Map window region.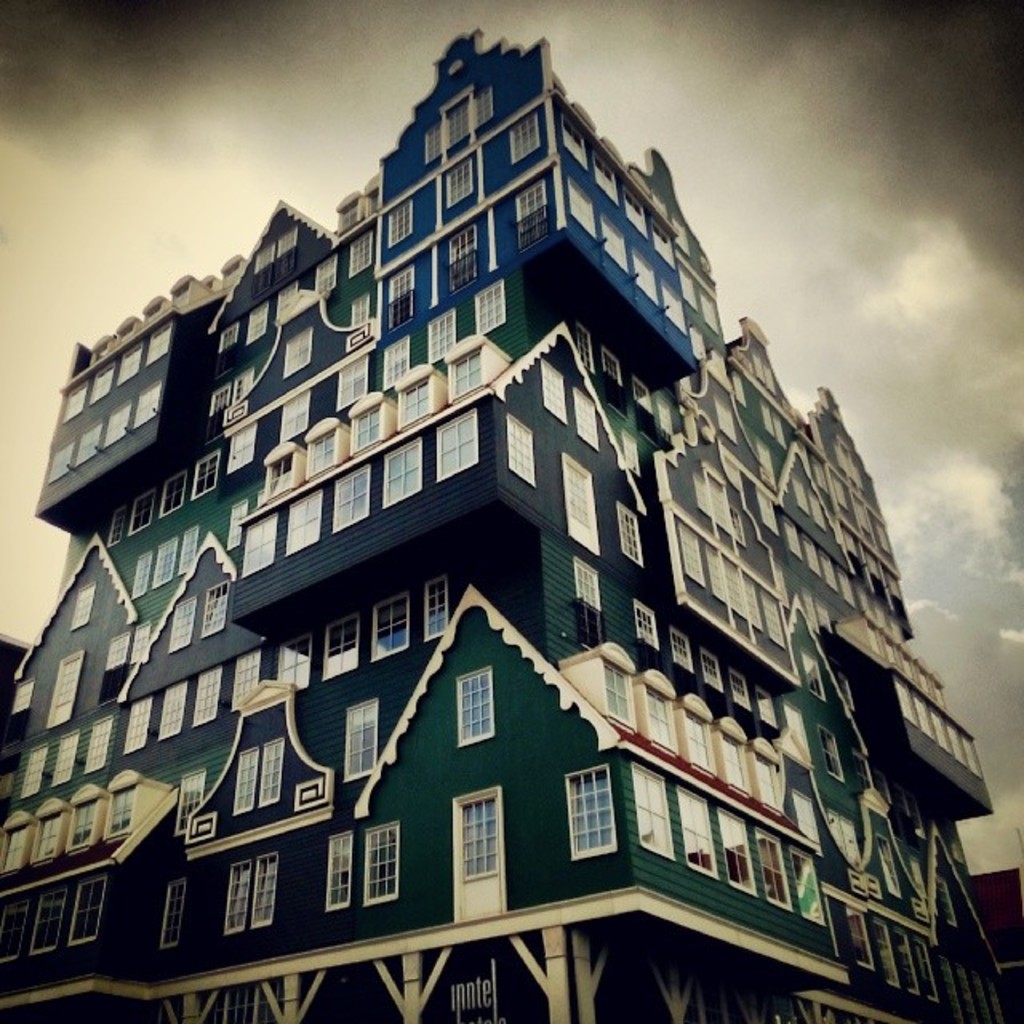
Mapped to 461:669:491:741.
